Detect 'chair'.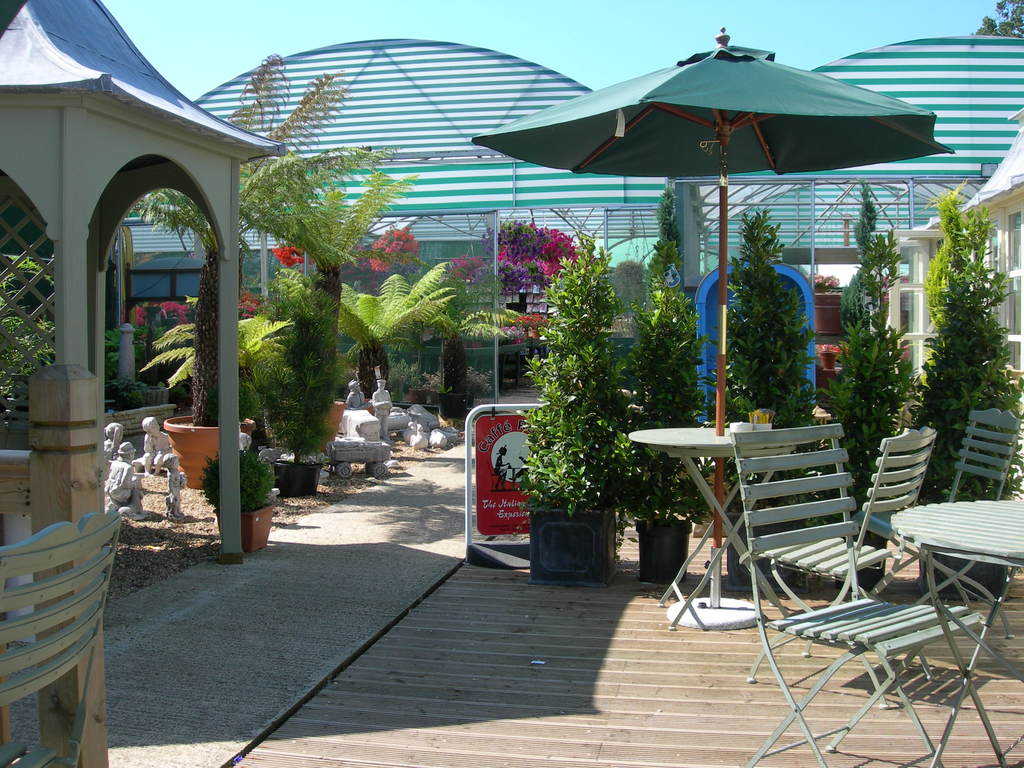
Detected at detection(943, 396, 1023, 507).
